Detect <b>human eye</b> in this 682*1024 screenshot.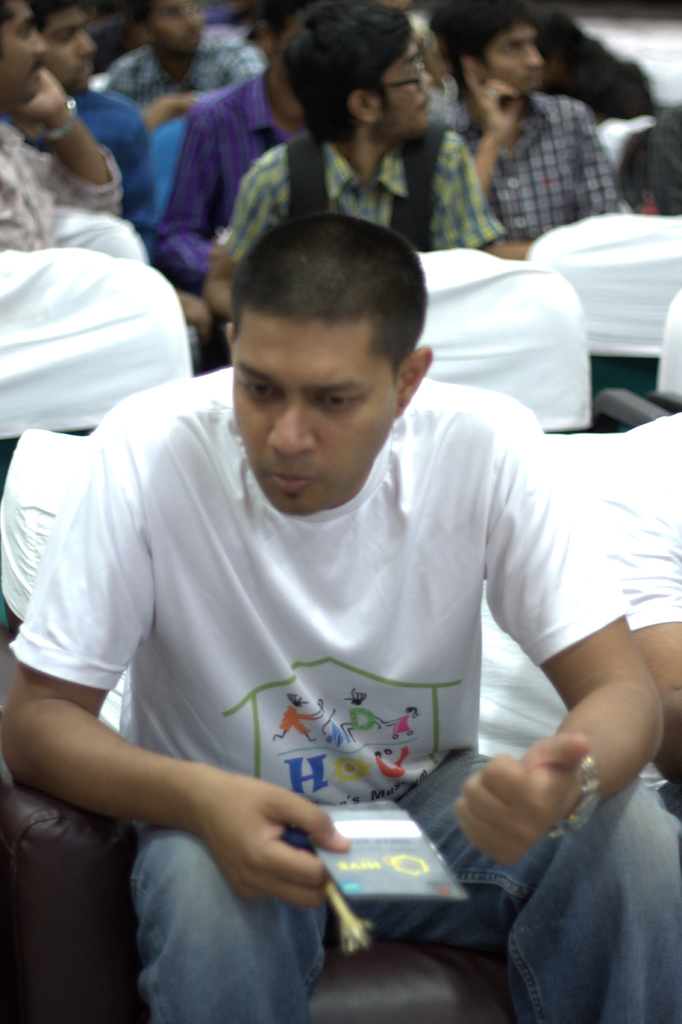
Detection: <bbox>318, 383, 366, 413</bbox>.
